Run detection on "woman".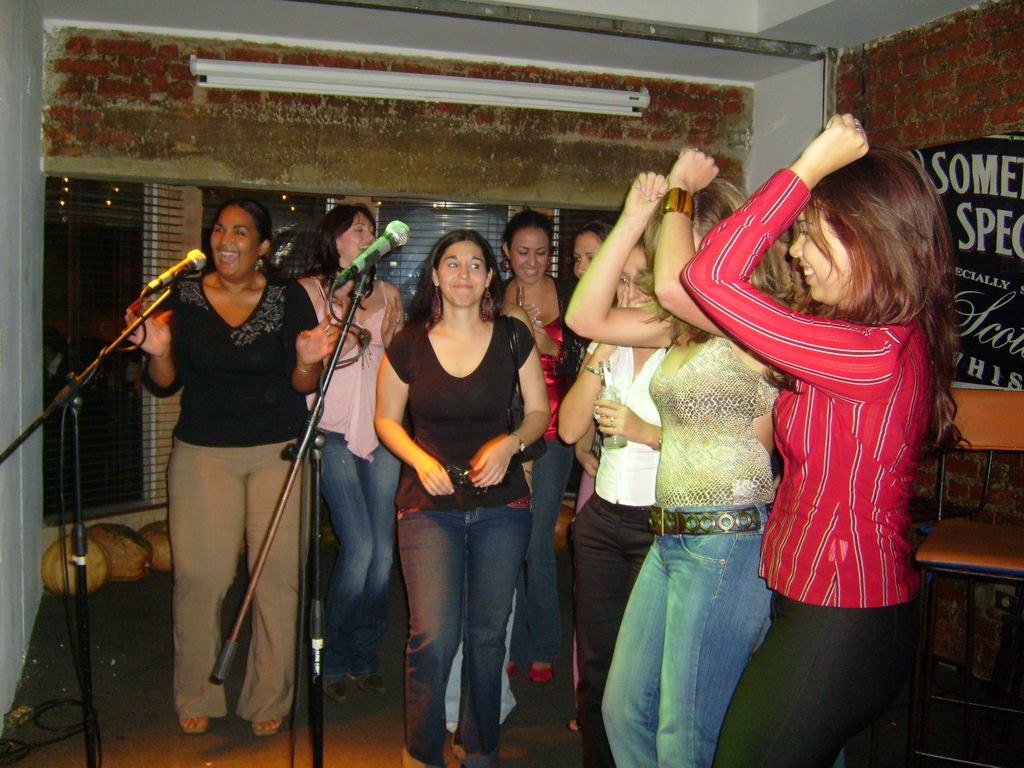
Result: x1=371, y1=228, x2=552, y2=767.
